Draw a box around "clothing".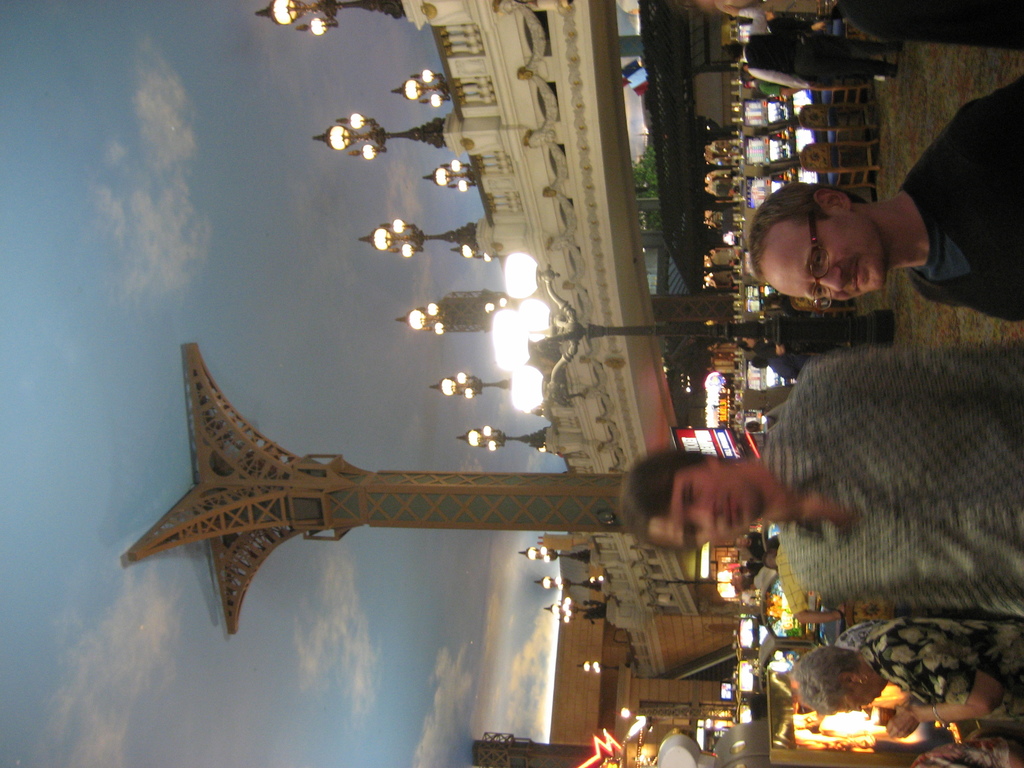
locate(767, 355, 813, 378).
